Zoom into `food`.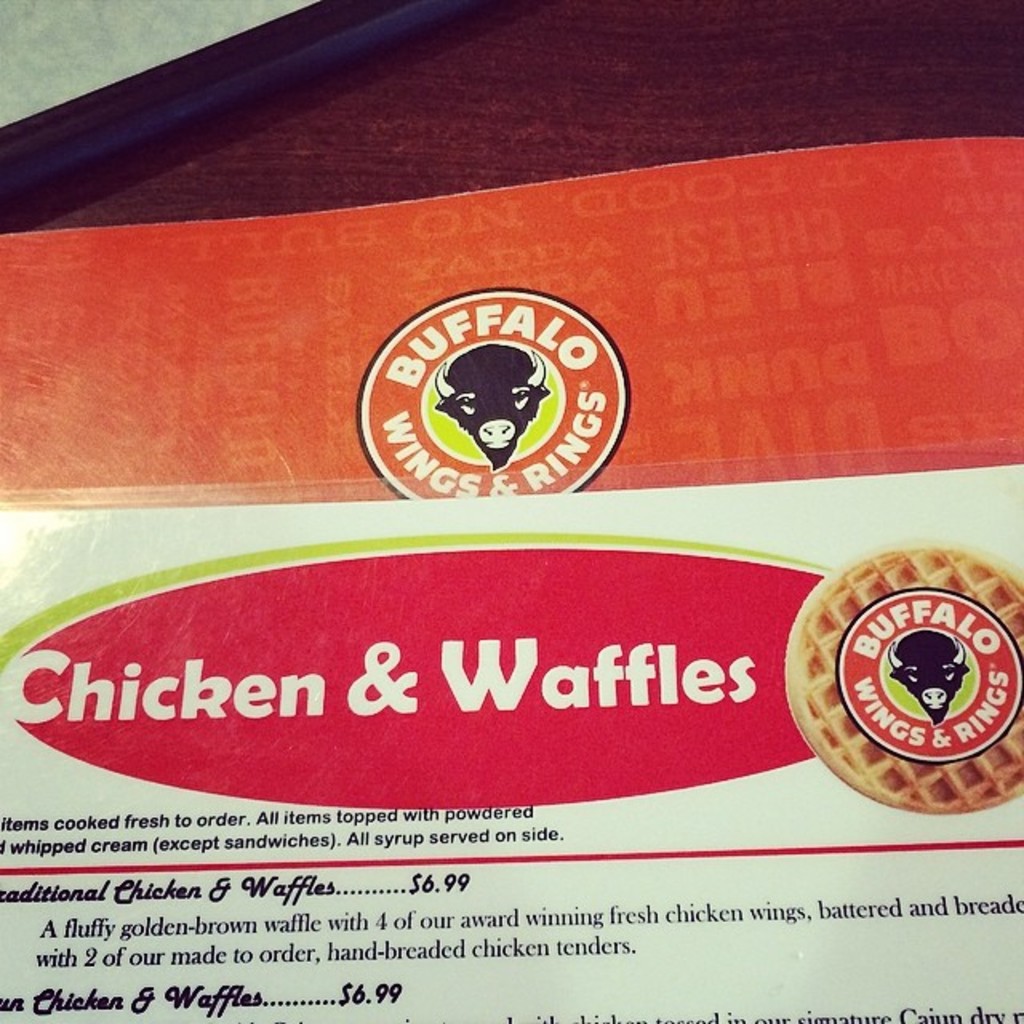
Zoom target: 816:531:1005:784.
